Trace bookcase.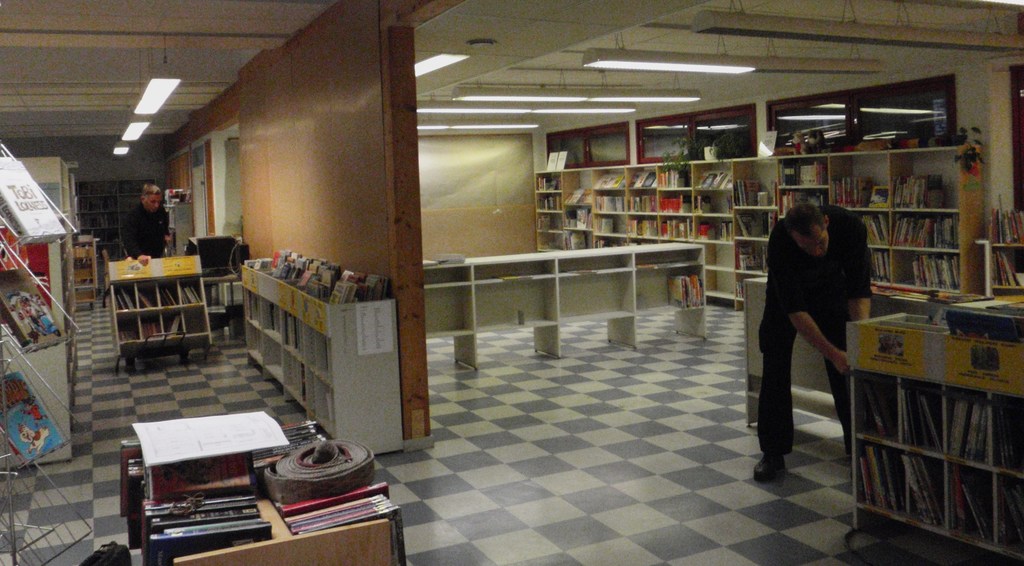
Traced to left=67, top=237, right=101, bottom=313.
